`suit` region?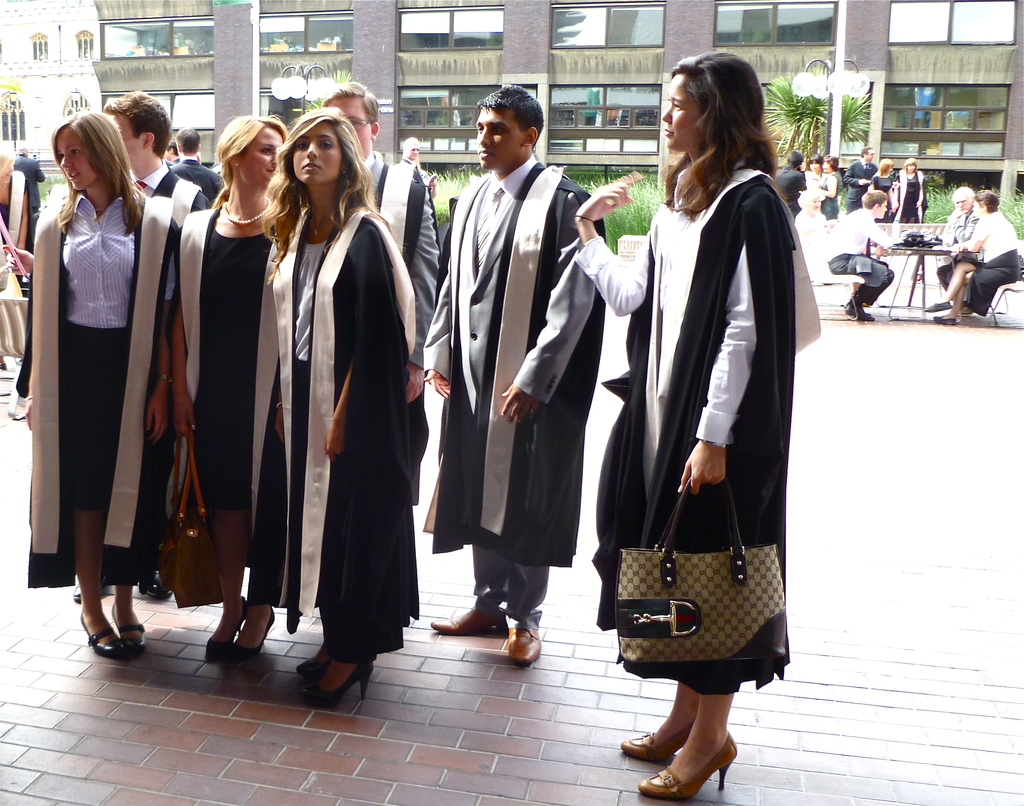
<box>173,159,223,202</box>
